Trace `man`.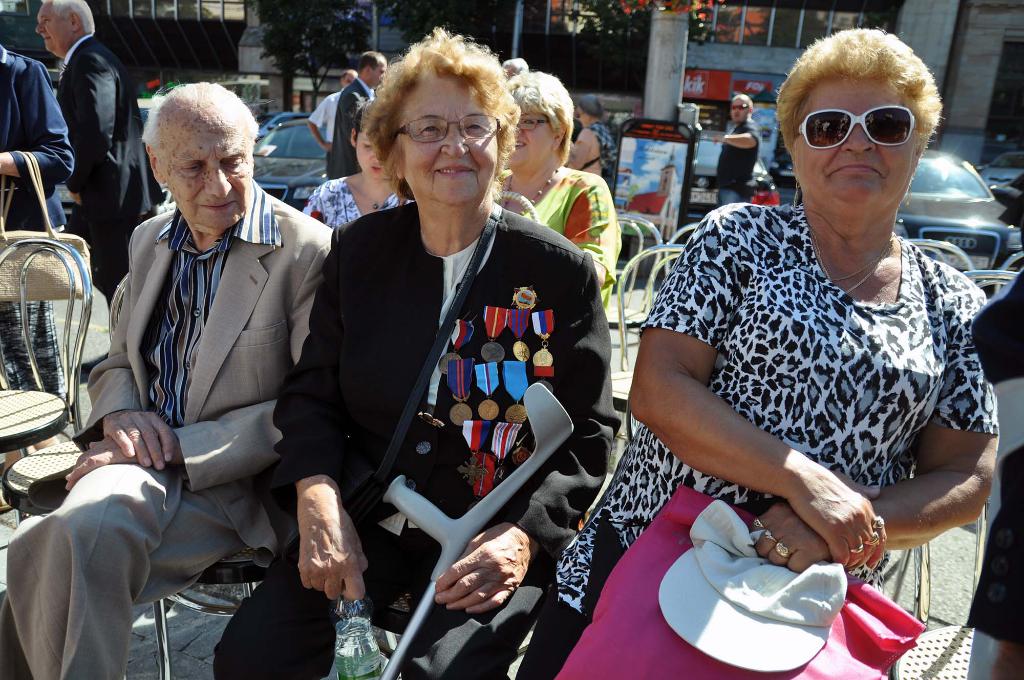
Traced to box=[711, 90, 754, 210].
